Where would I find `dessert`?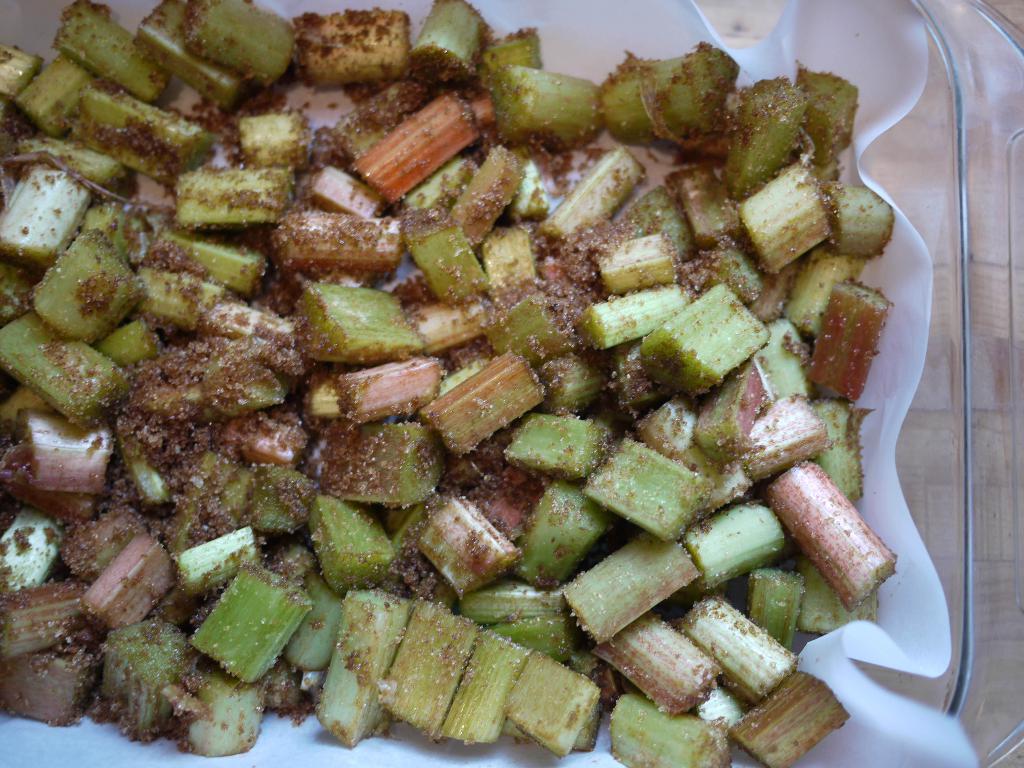
At rect(394, 596, 461, 728).
